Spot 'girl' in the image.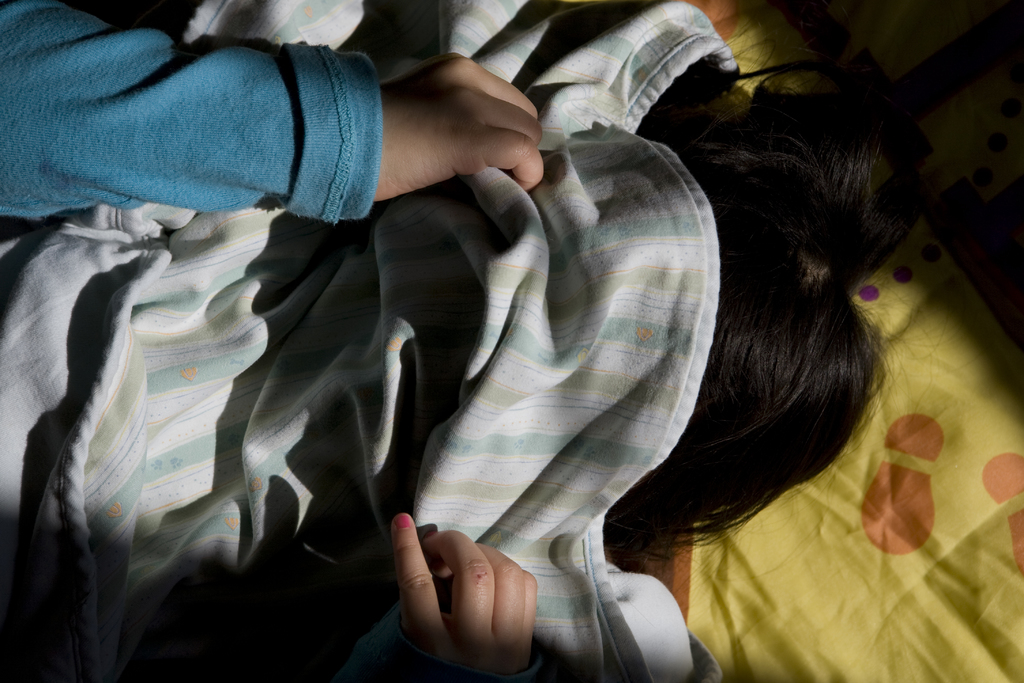
'girl' found at rect(0, 0, 936, 682).
